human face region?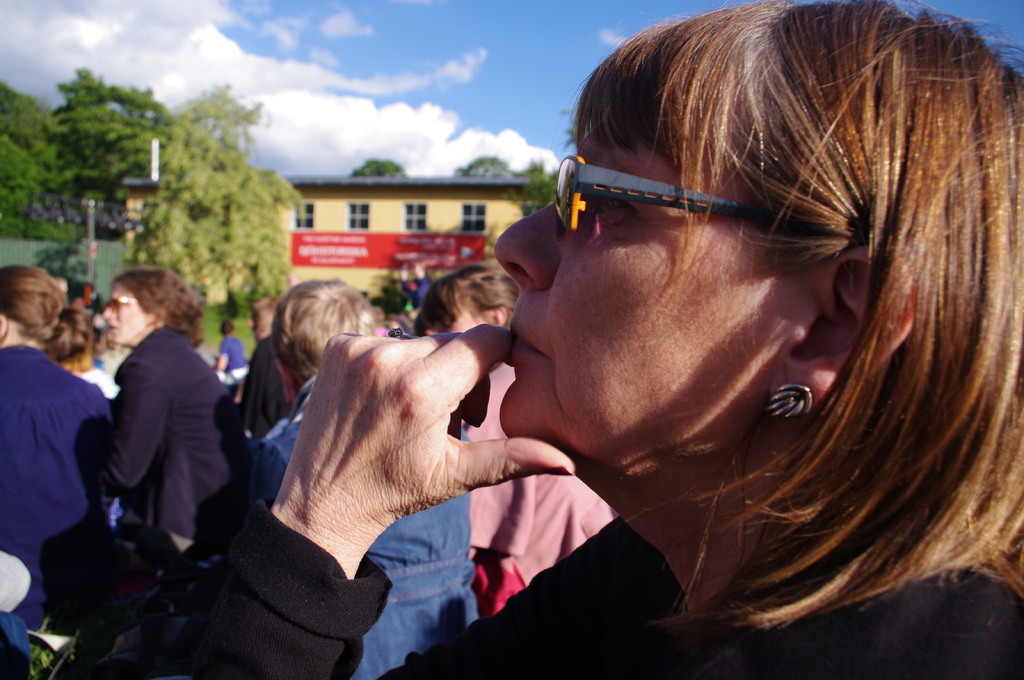
region(109, 278, 149, 342)
